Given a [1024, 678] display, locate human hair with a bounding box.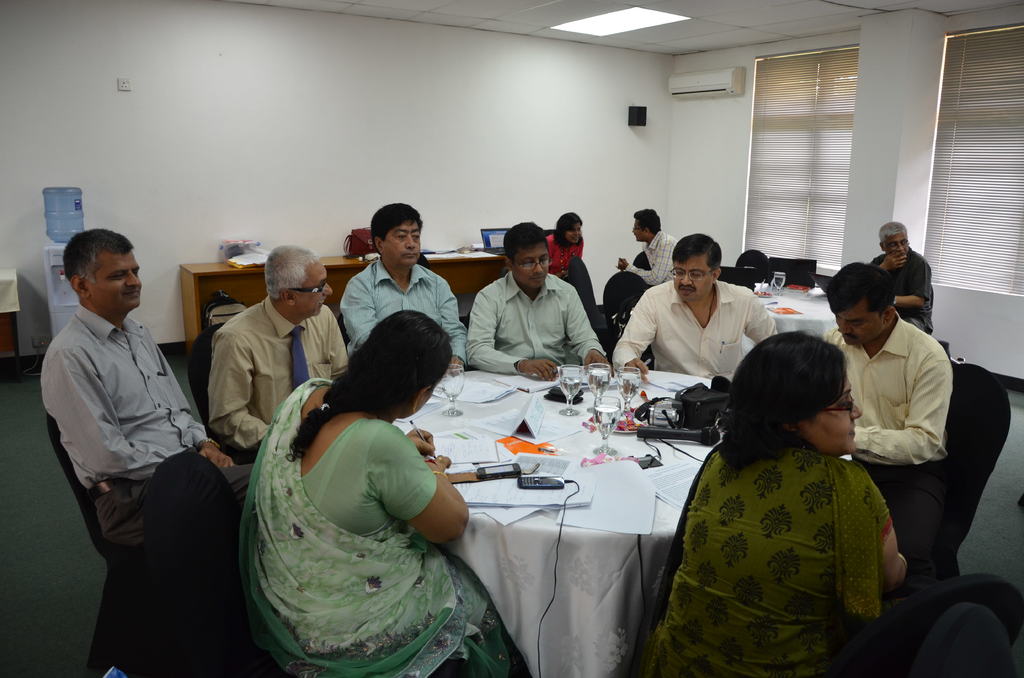
Located: {"x1": 287, "y1": 310, "x2": 452, "y2": 462}.
